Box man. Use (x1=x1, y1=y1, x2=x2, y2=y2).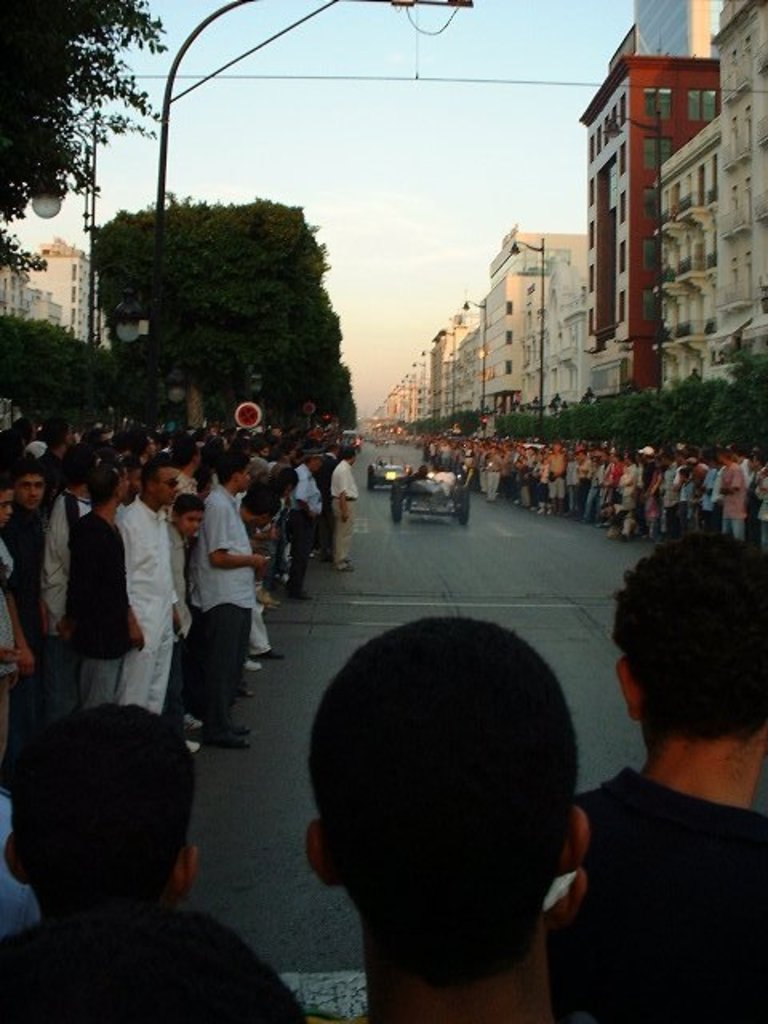
(x1=302, y1=621, x2=589, y2=1022).
